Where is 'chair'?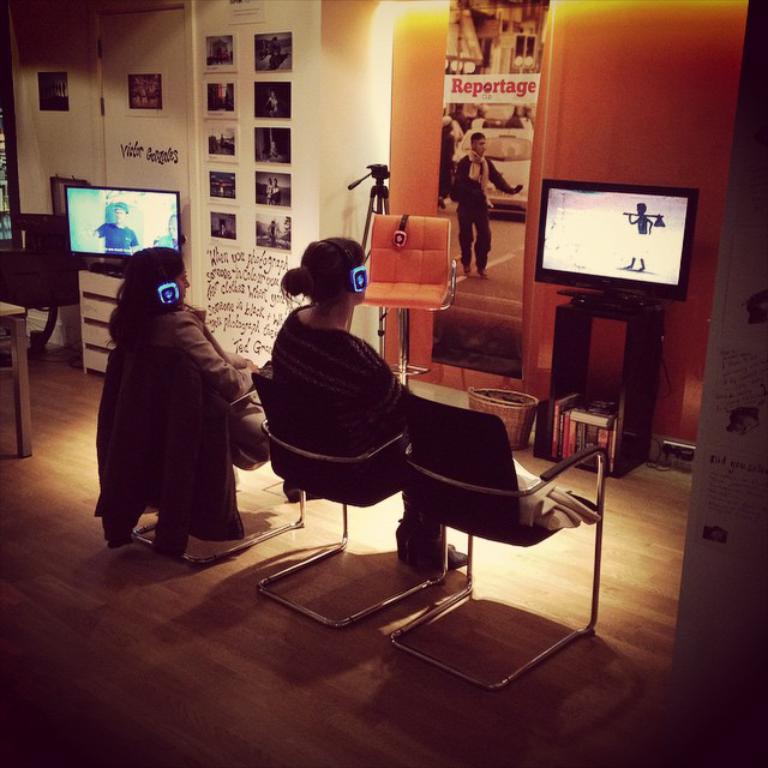
250,366,451,630.
